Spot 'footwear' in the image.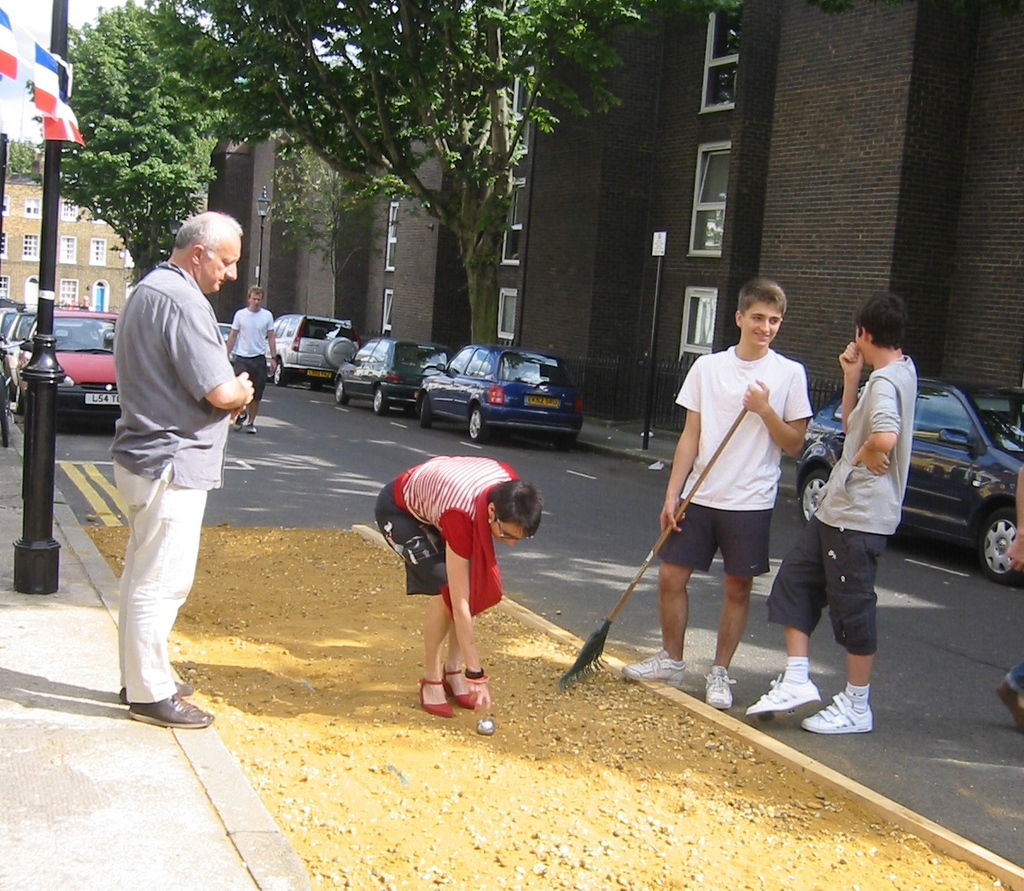
'footwear' found at [left=445, top=661, right=484, bottom=708].
